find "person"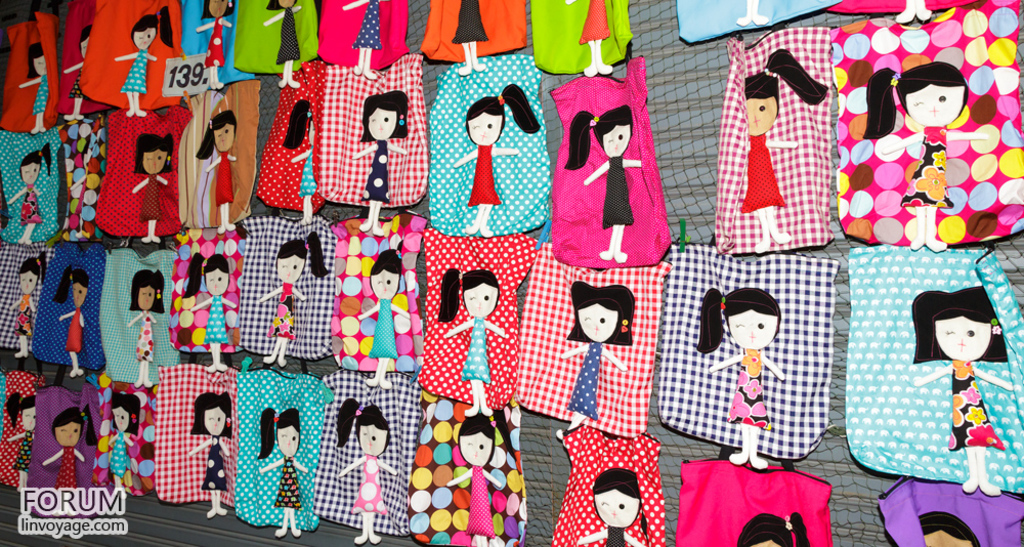
(left=8, top=248, right=28, bottom=353)
